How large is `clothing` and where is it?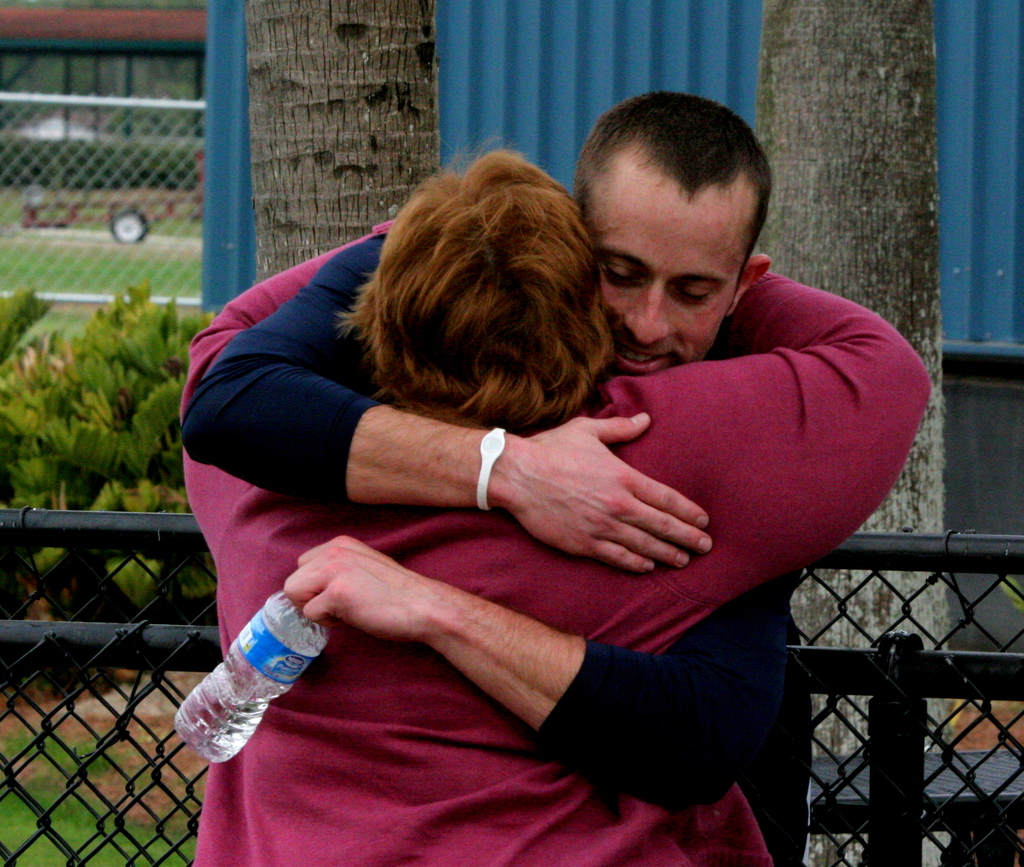
Bounding box: l=180, t=230, r=803, b=866.
